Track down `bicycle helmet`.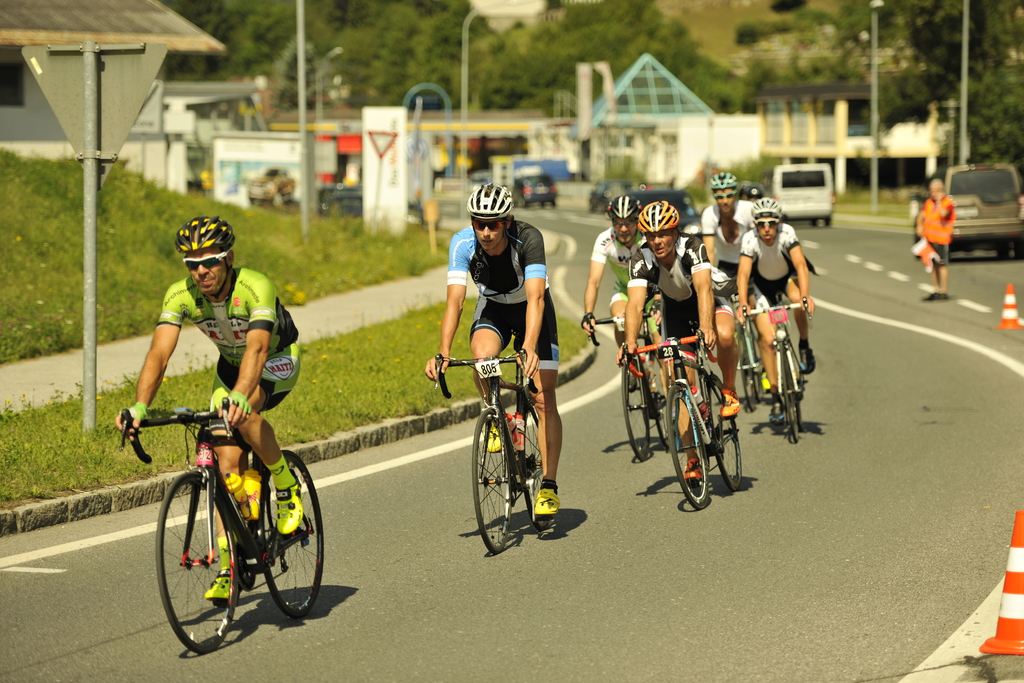
Tracked to {"x1": 749, "y1": 197, "x2": 784, "y2": 219}.
